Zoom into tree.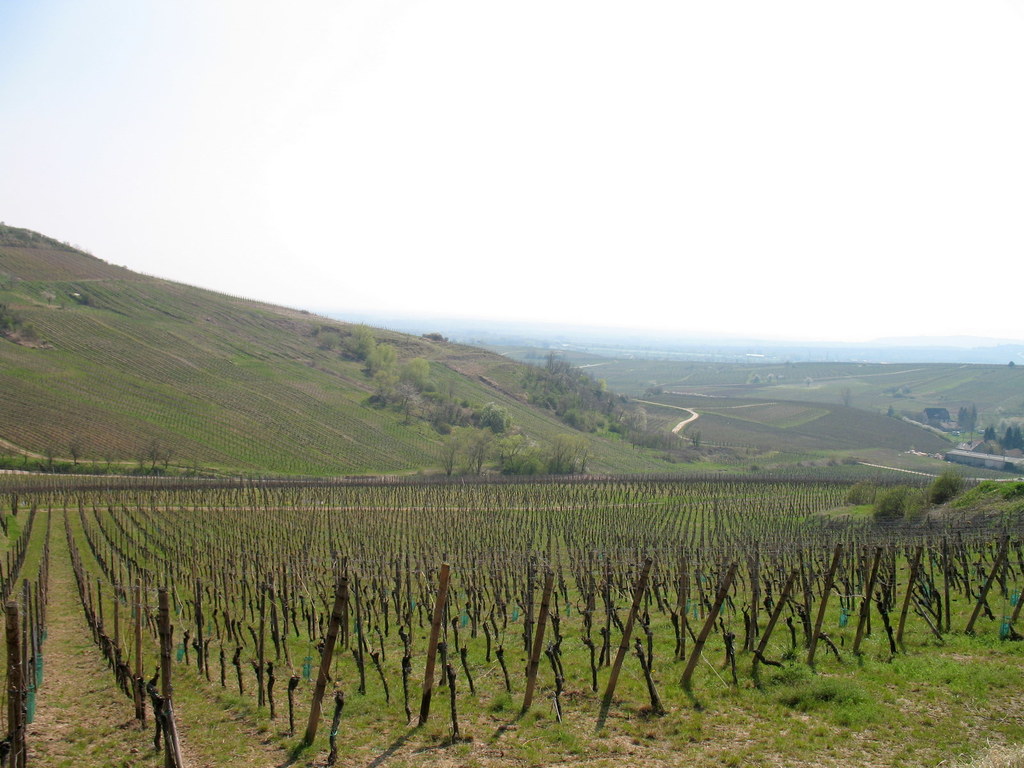
Zoom target: {"x1": 849, "y1": 479, "x2": 881, "y2": 506}.
